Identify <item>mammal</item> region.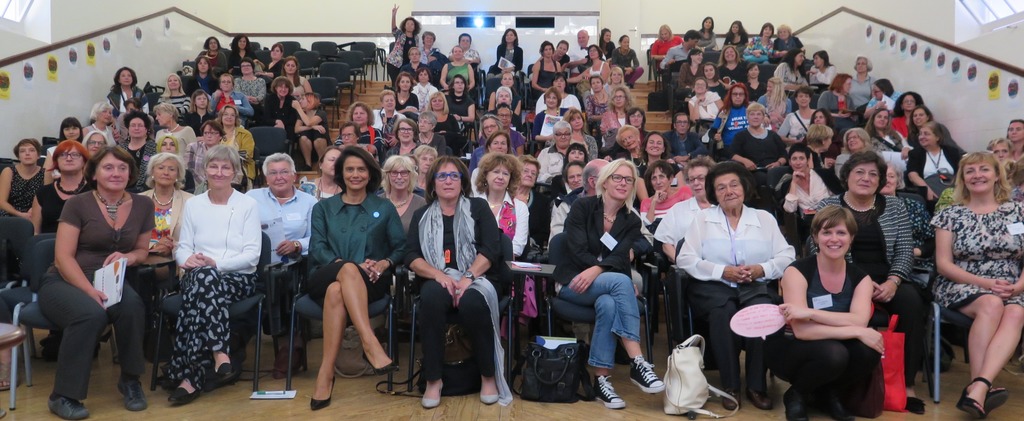
Region: pyautogui.locateOnScreen(847, 53, 872, 92).
